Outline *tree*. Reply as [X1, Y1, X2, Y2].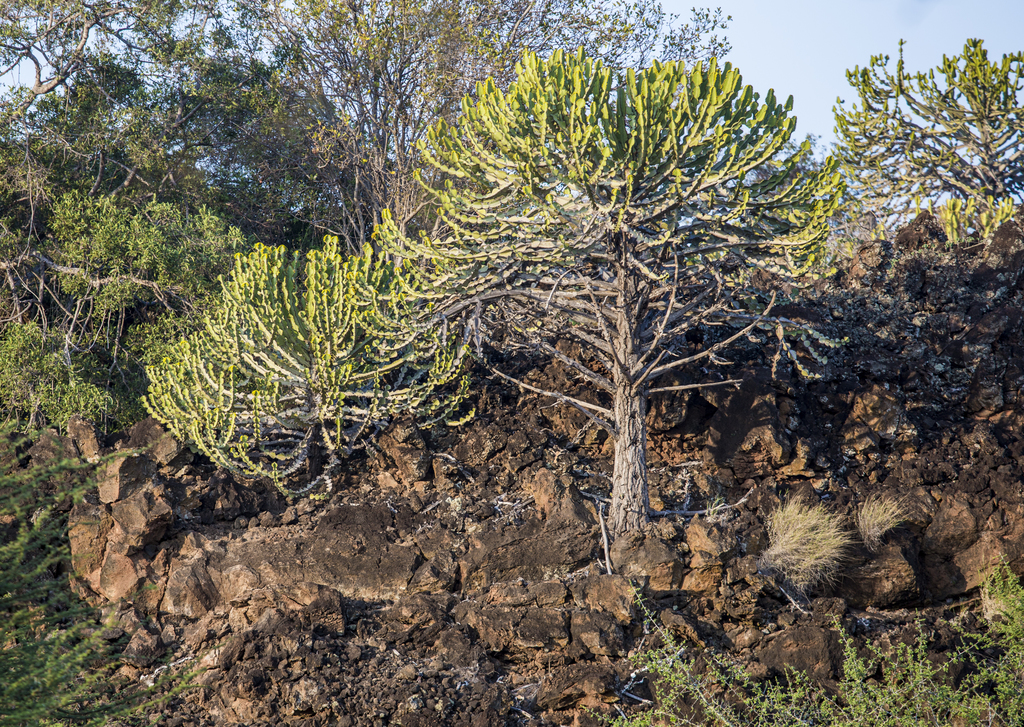
[507, 0, 728, 67].
